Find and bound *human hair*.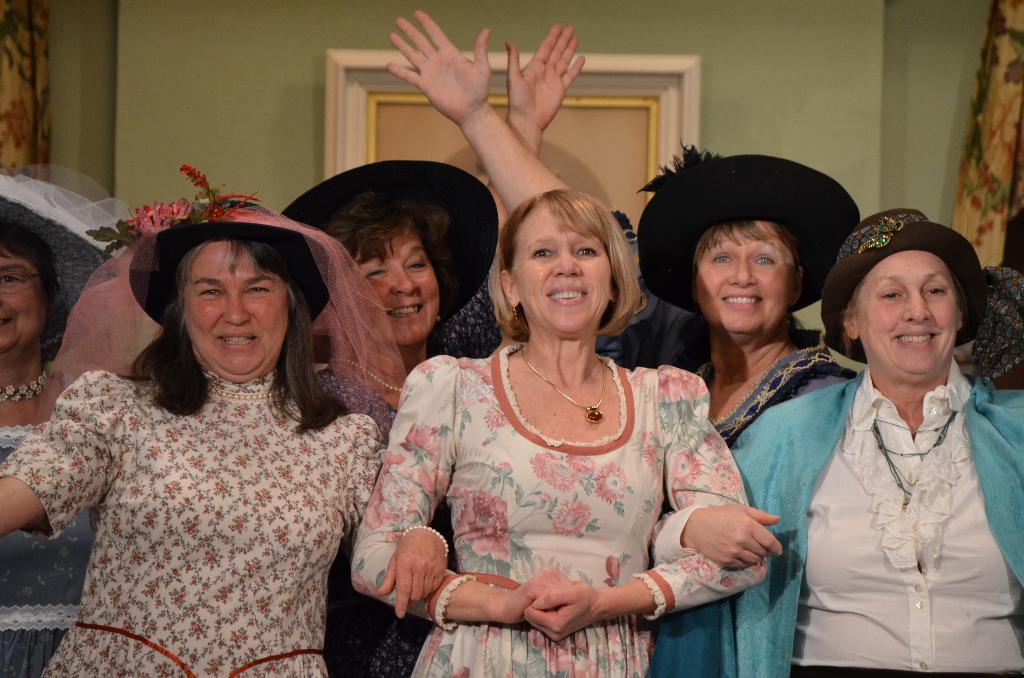
Bound: select_region(829, 273, 975, 360).
